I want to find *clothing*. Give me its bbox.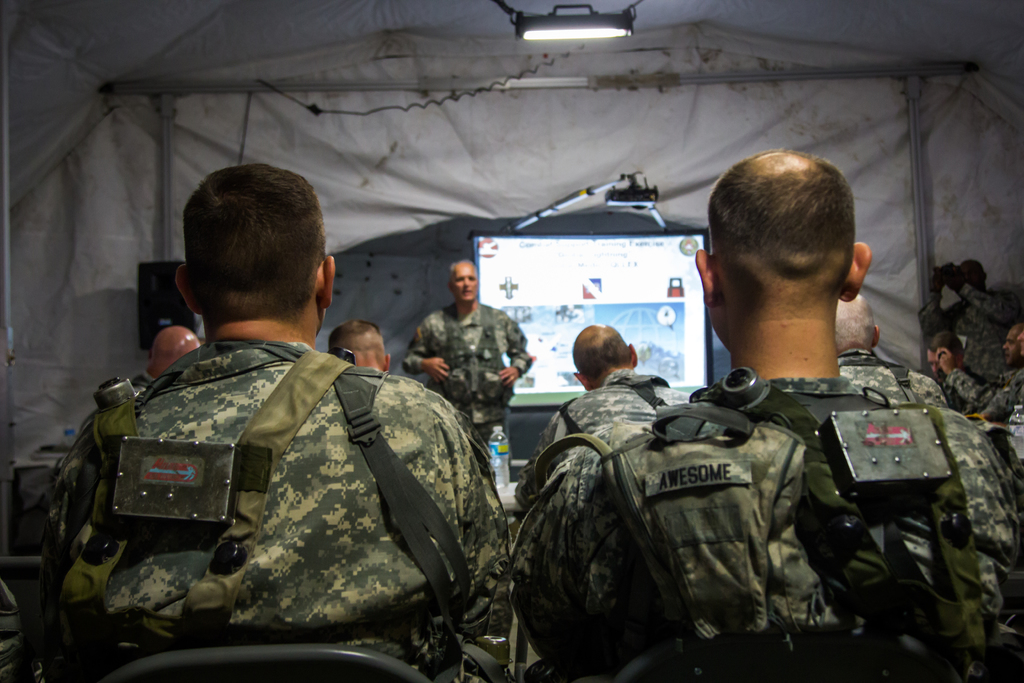
bbox(540, 369, 683, 449).
